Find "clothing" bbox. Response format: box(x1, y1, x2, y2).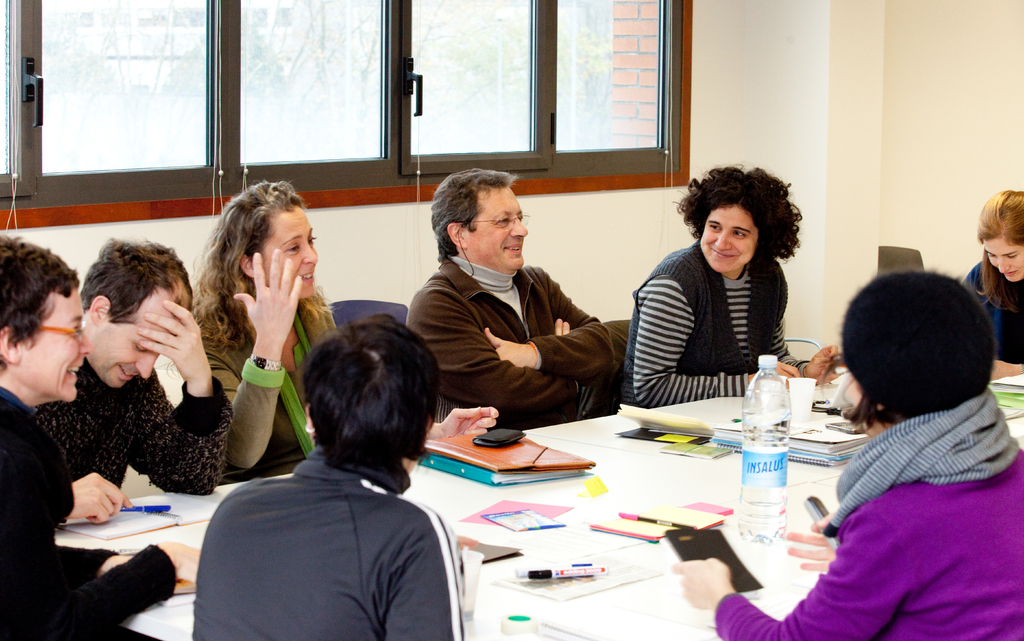
box(36, 365, 232, 493).
